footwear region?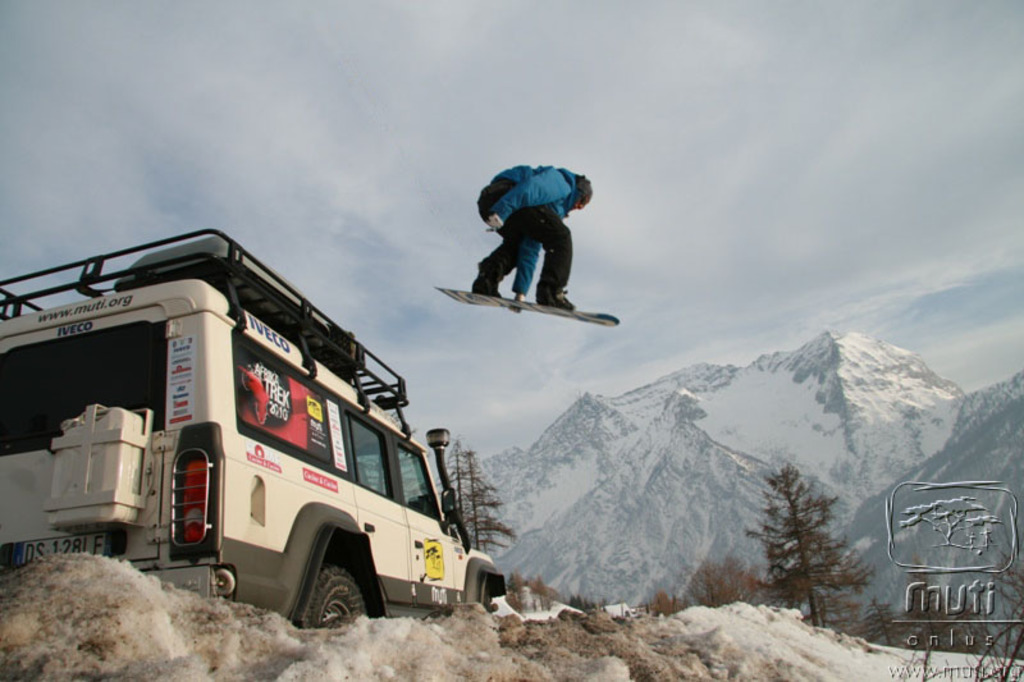
534,288,577,308
